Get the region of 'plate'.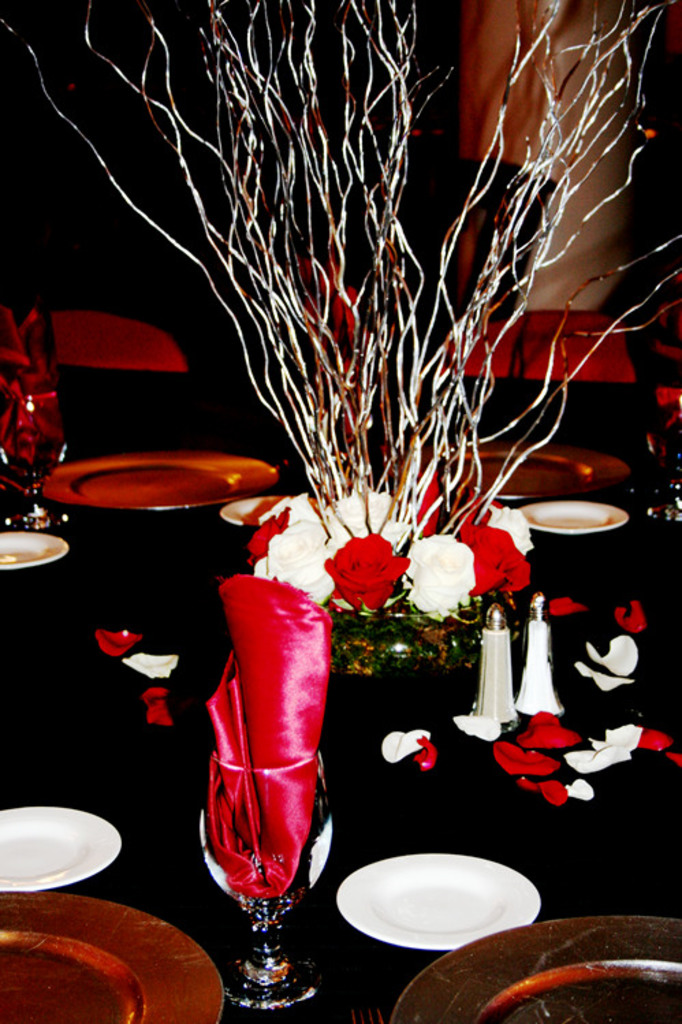
325/856/529/952.
